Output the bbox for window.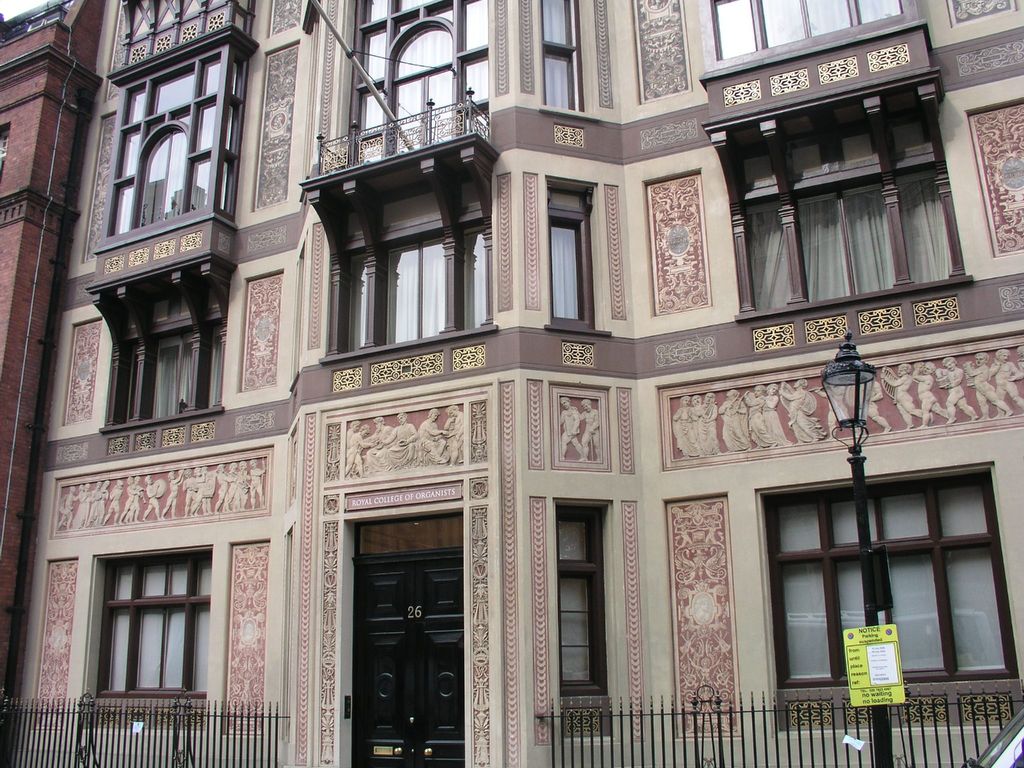
select_region(543, 0, 586, 108).
